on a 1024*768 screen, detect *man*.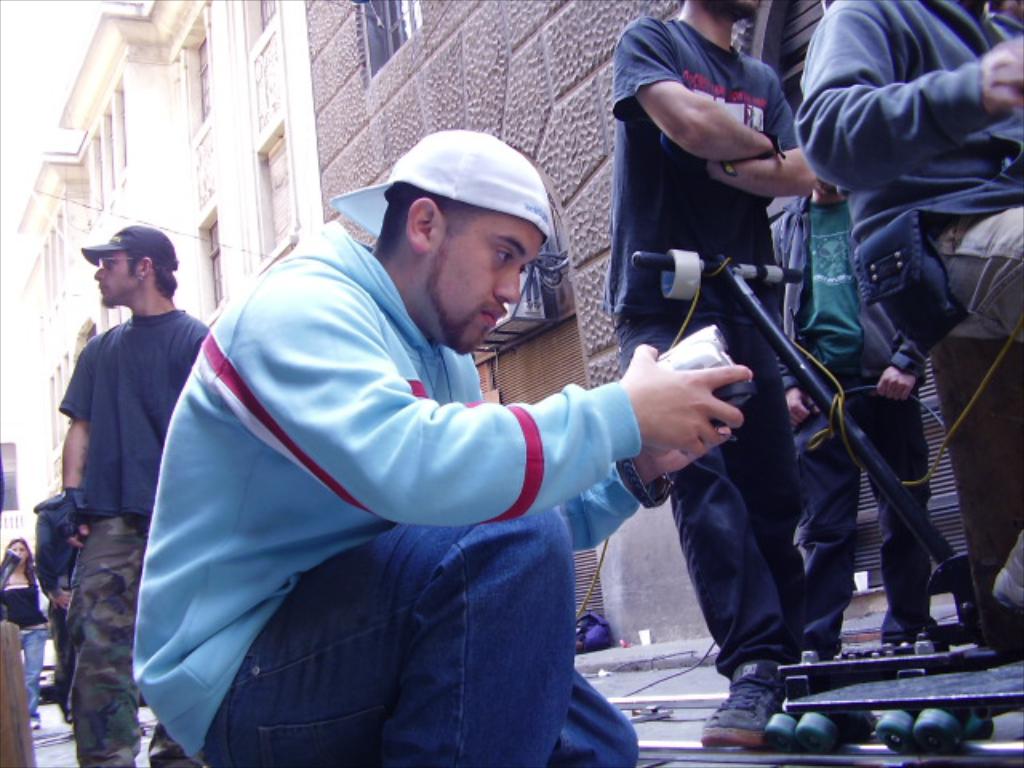
{"x1": 798, "y1": 0, "x2": 1022, "y2": 653}.
